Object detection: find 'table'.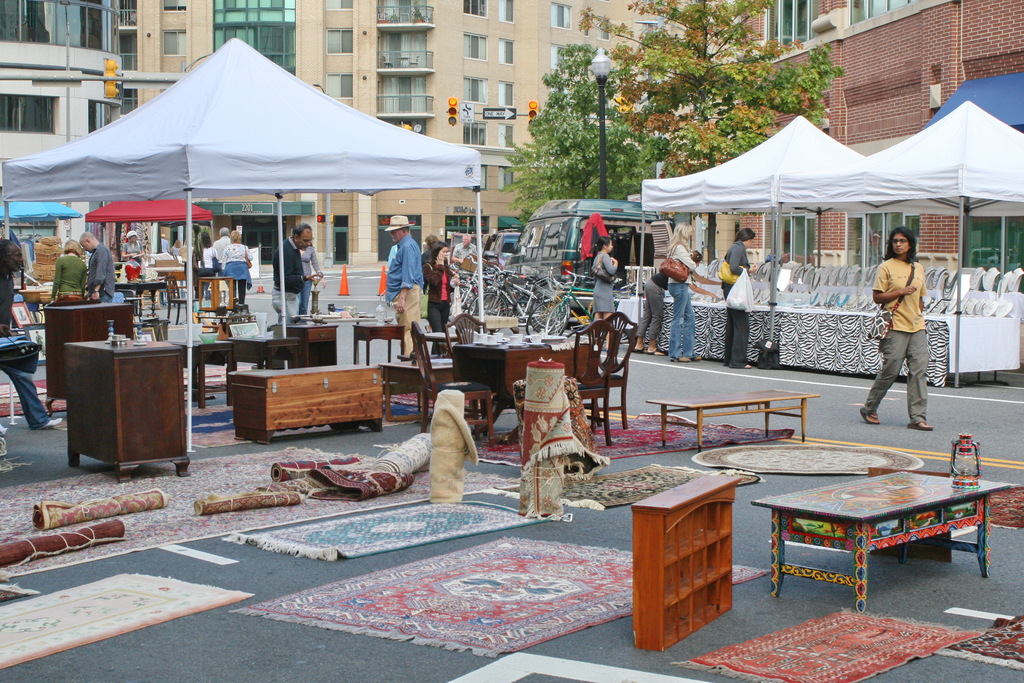
select_region(43, 299, 132, 414).
